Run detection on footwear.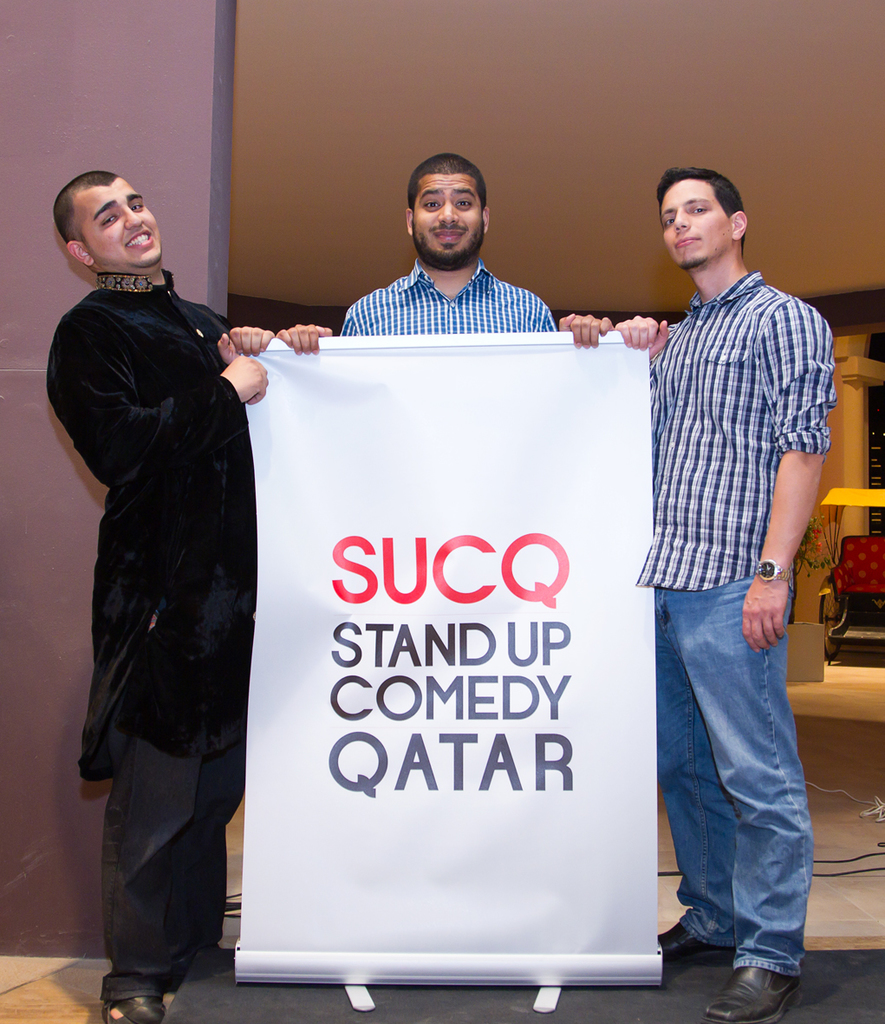
Result: pyautogui.locateOnScreen(92, 991, 166, 1023).
